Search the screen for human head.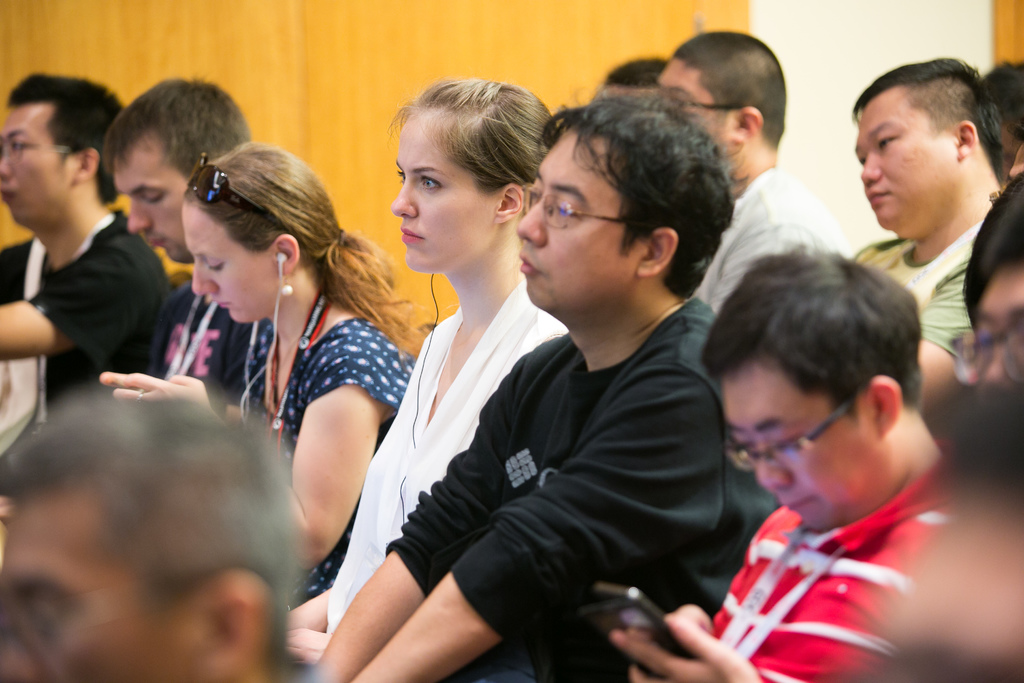
Found at detection(960, 174, 1023, 400).
